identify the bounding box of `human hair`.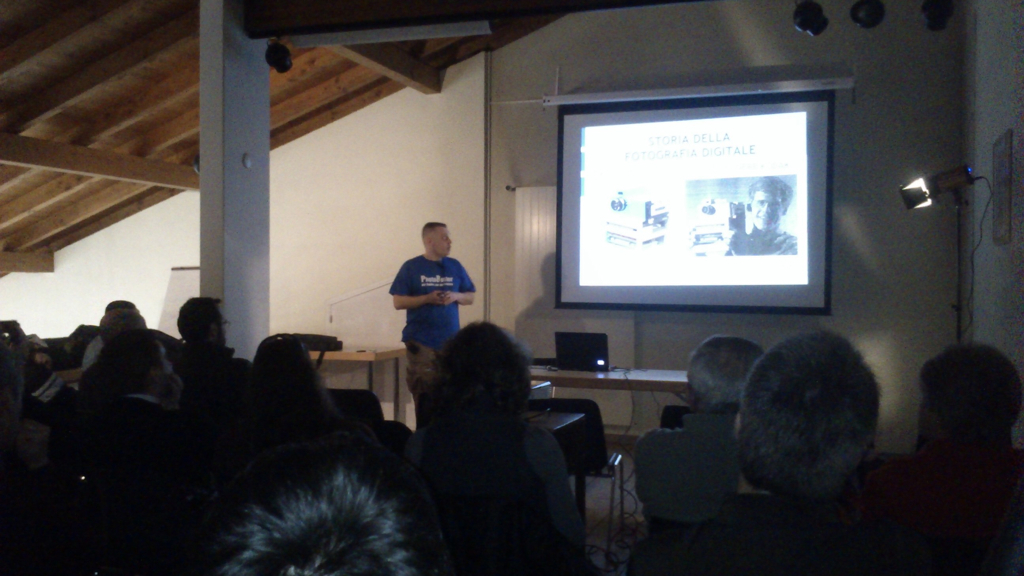
176,289,225,340.
